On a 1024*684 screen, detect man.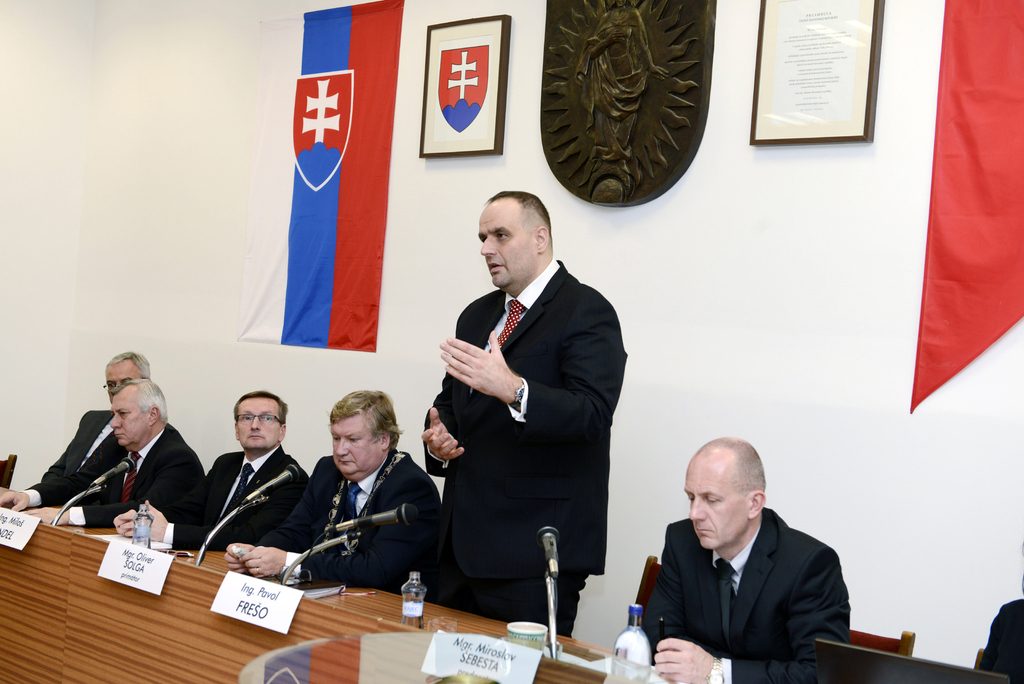
select_region(419, 190, 630, 637).
